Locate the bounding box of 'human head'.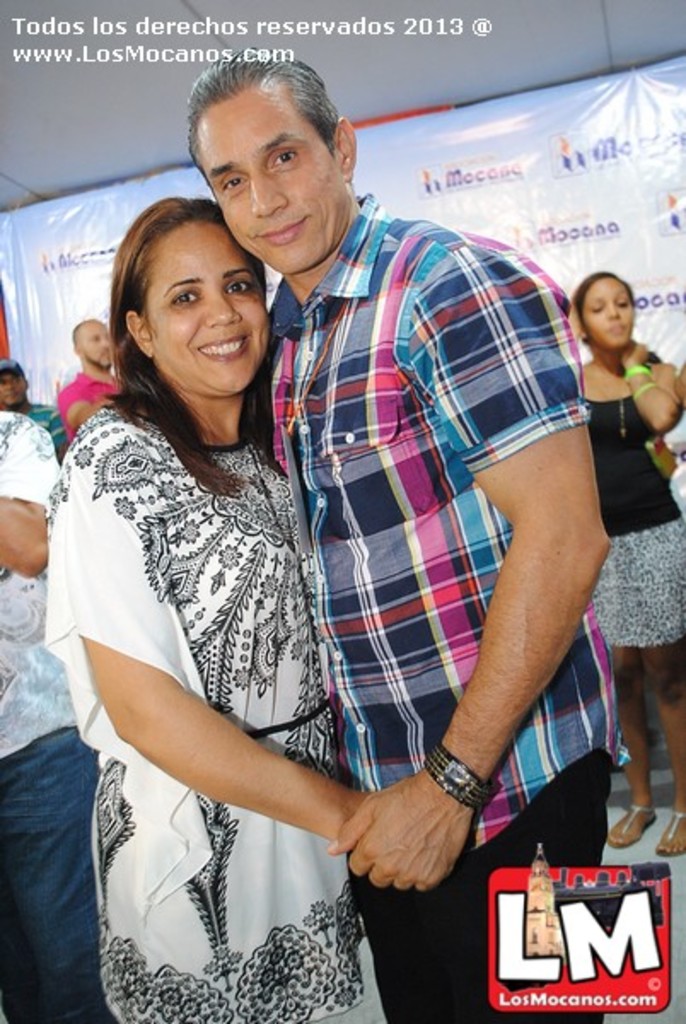
Bounding box: {"left": 573, "top": 268, "right": 638, "bottom": 346}.
